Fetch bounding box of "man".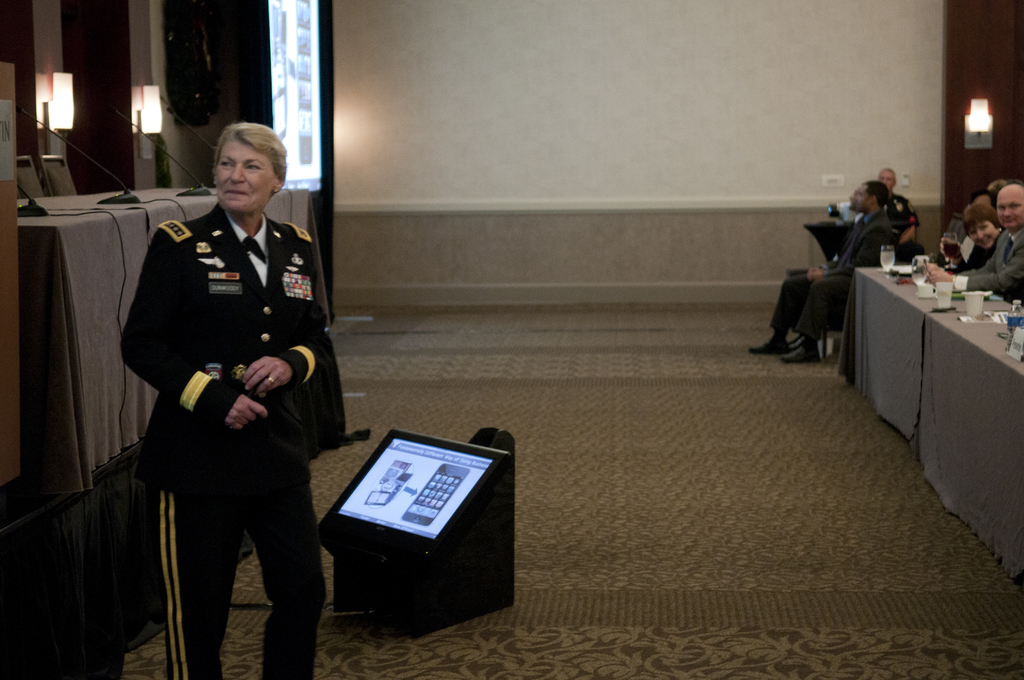
Bbox: 872, 165, 920, 266.
